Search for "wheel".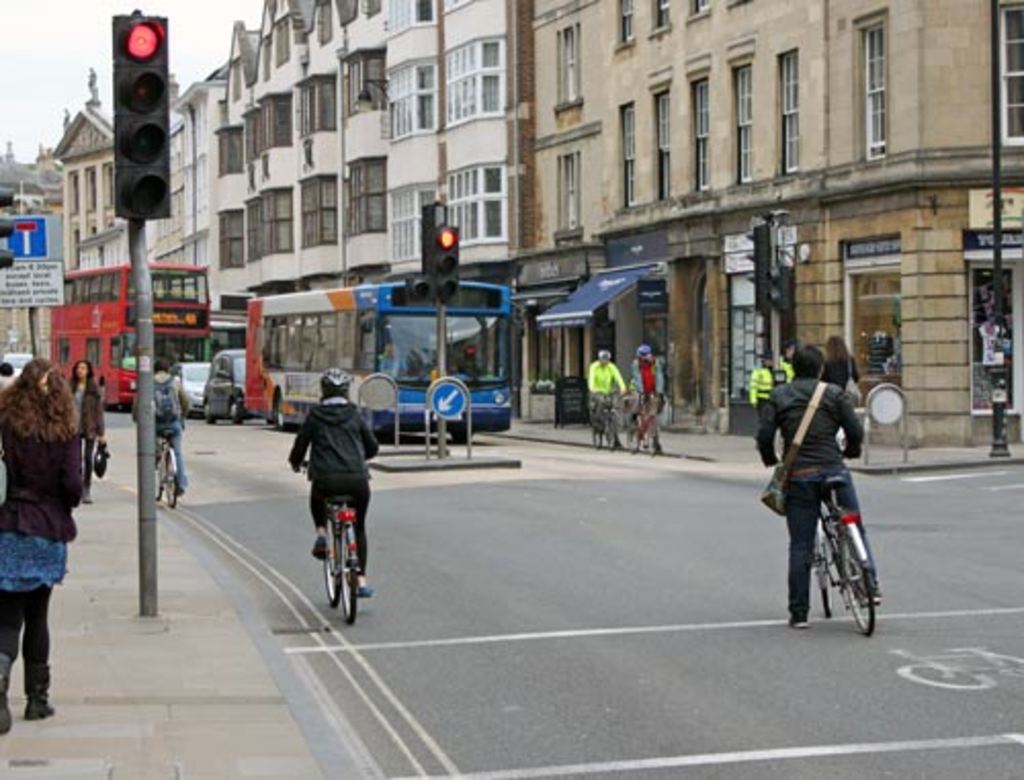
Found at x1=274 y1=399 x2=295 y2=432.
